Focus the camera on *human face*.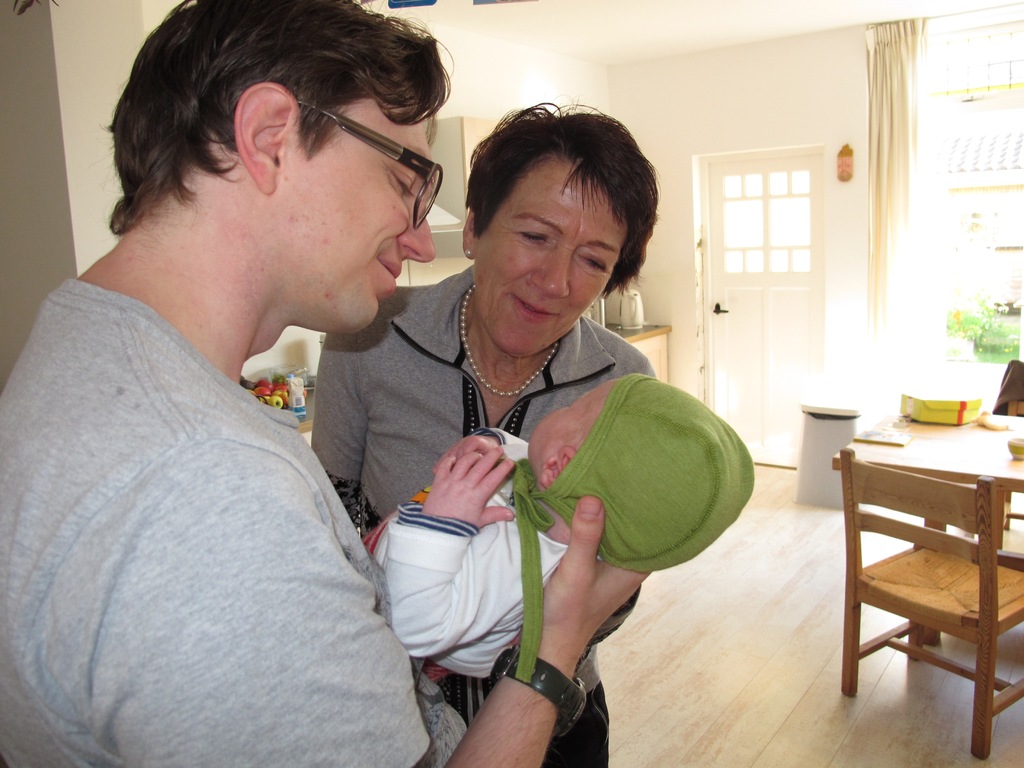
Focus region: 529, 380, 617, 473.
